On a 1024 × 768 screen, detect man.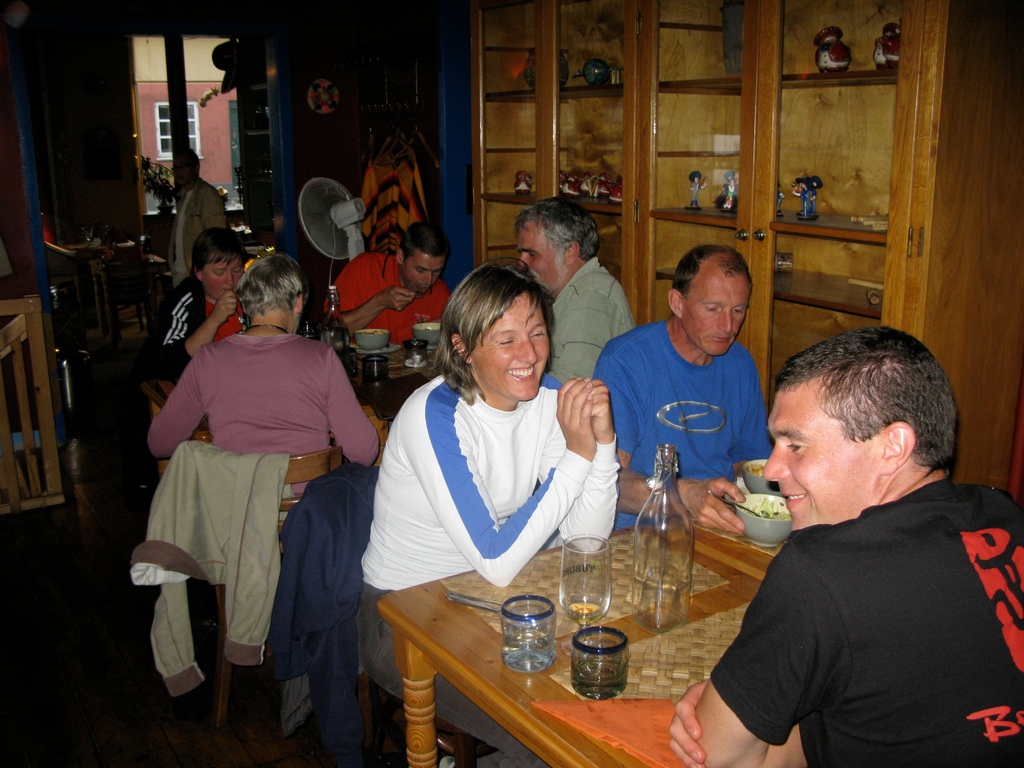
rect(165, 141, 234, 301).
